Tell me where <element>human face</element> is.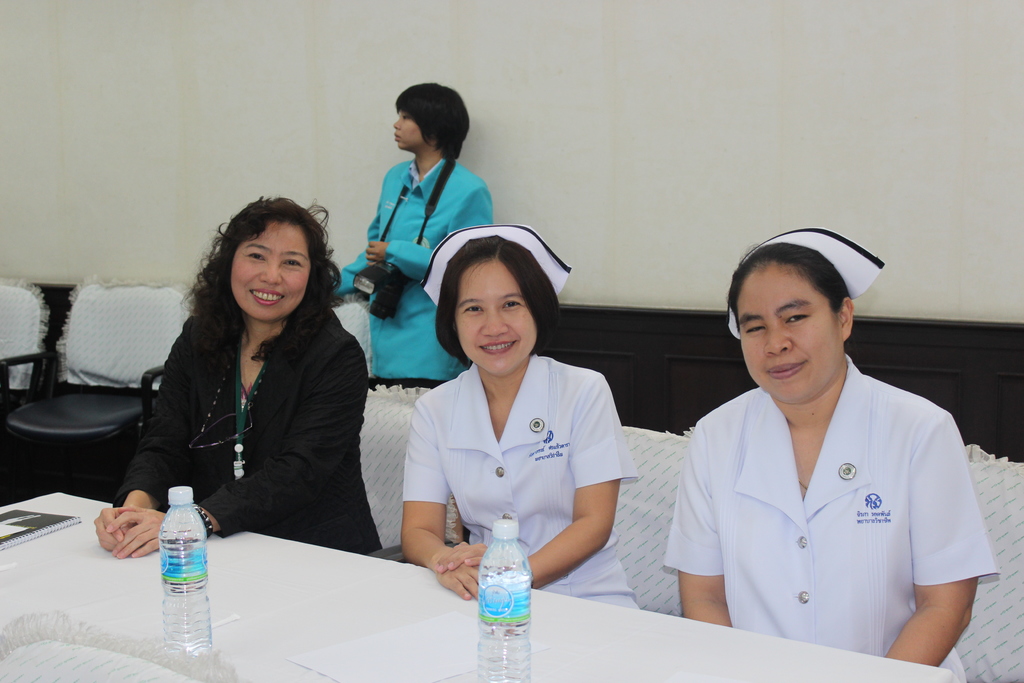
<element>human face</element> is at detection(392, 108, 425, 150).
